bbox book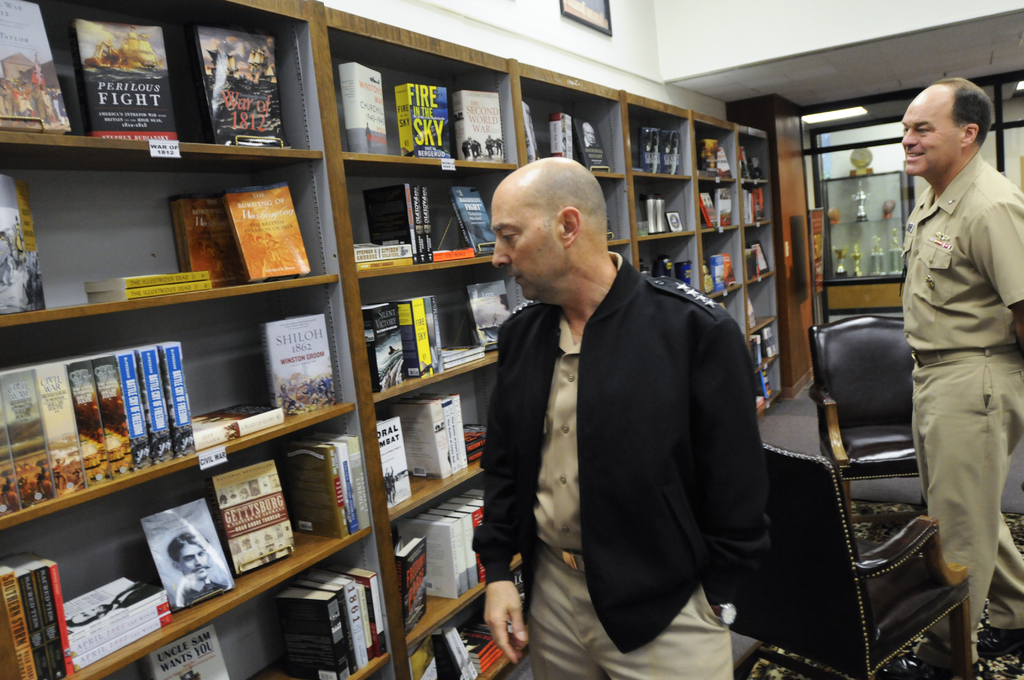
<region>339, 61, 394, 154</region>
